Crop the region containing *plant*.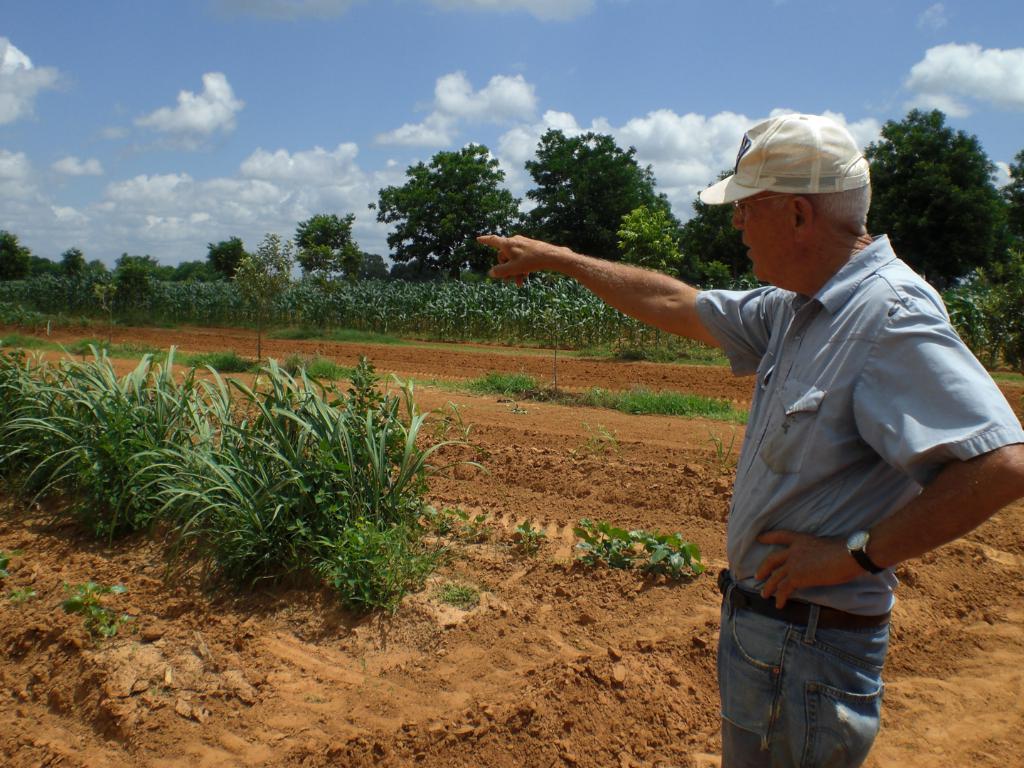
Crop region: locate(469, 368, 525, 395).
